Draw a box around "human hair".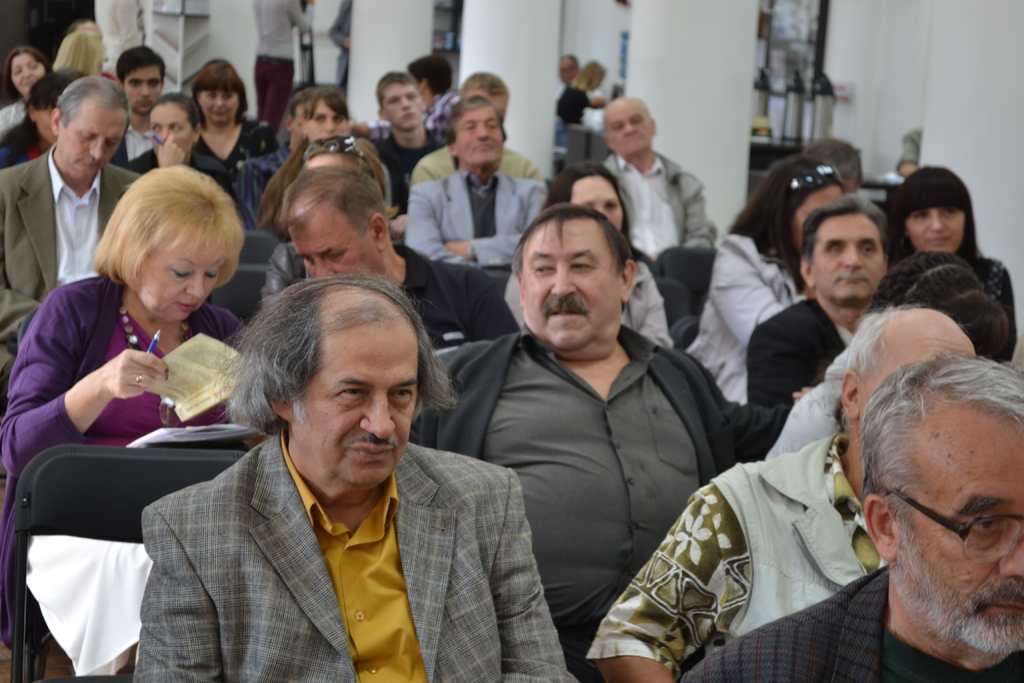
<region>98, 162, 244, 288</region>.
